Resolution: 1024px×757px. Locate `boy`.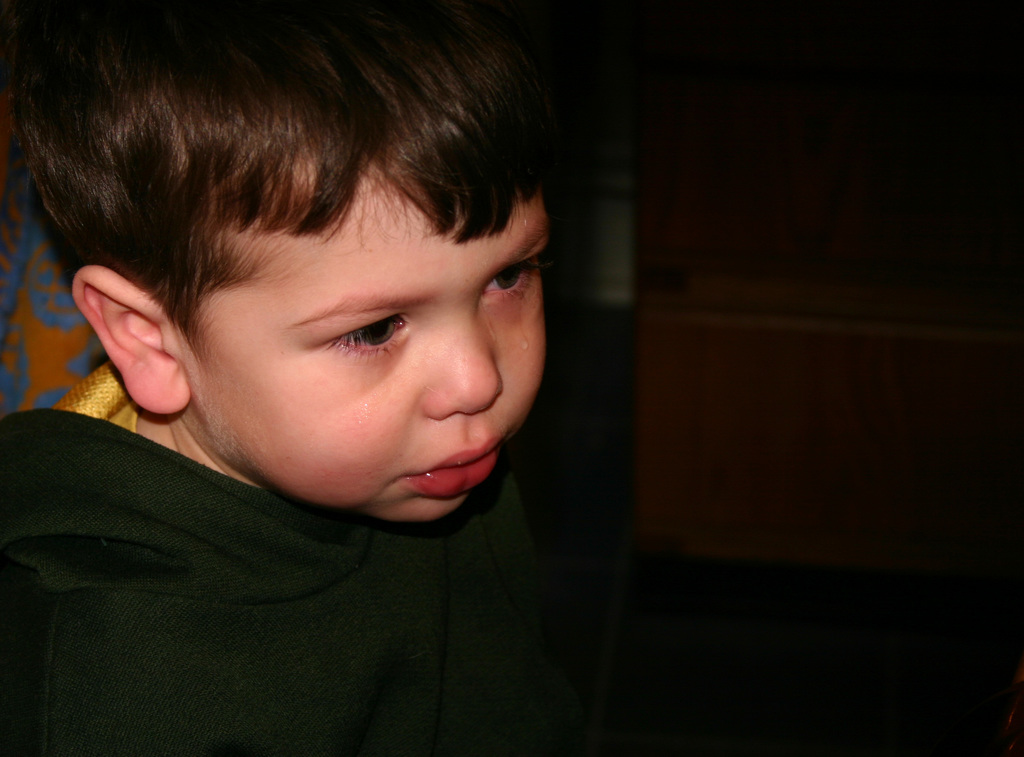
<box>0,6,635,738</box>.
